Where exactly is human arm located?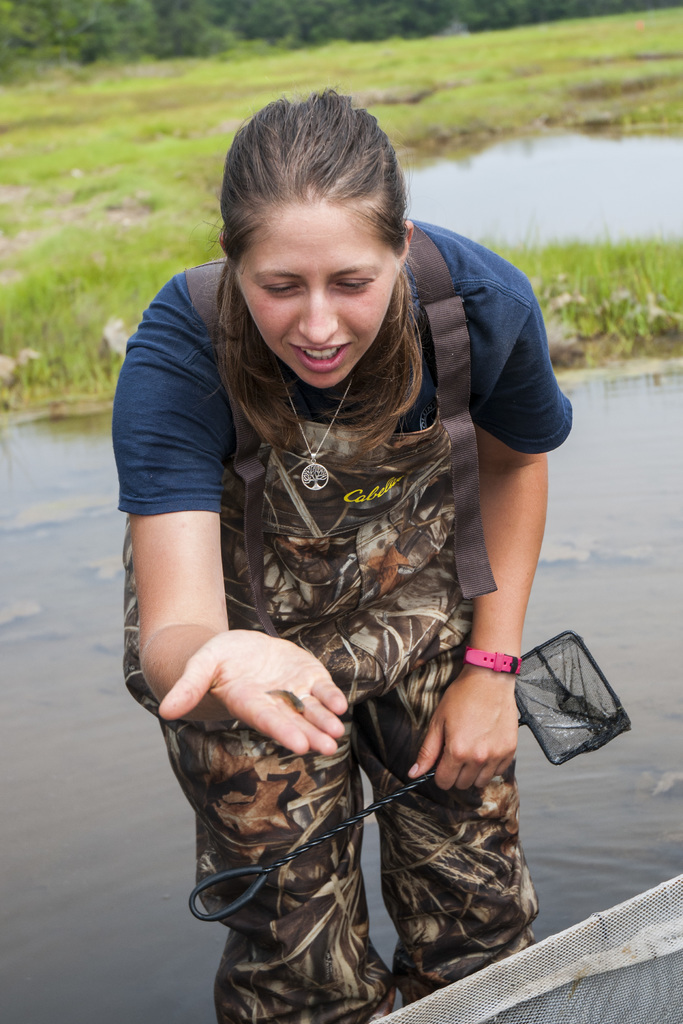
Its bounding box is {"x1": 403, "y1": 271, "x2": 548, "y2": 788}.
